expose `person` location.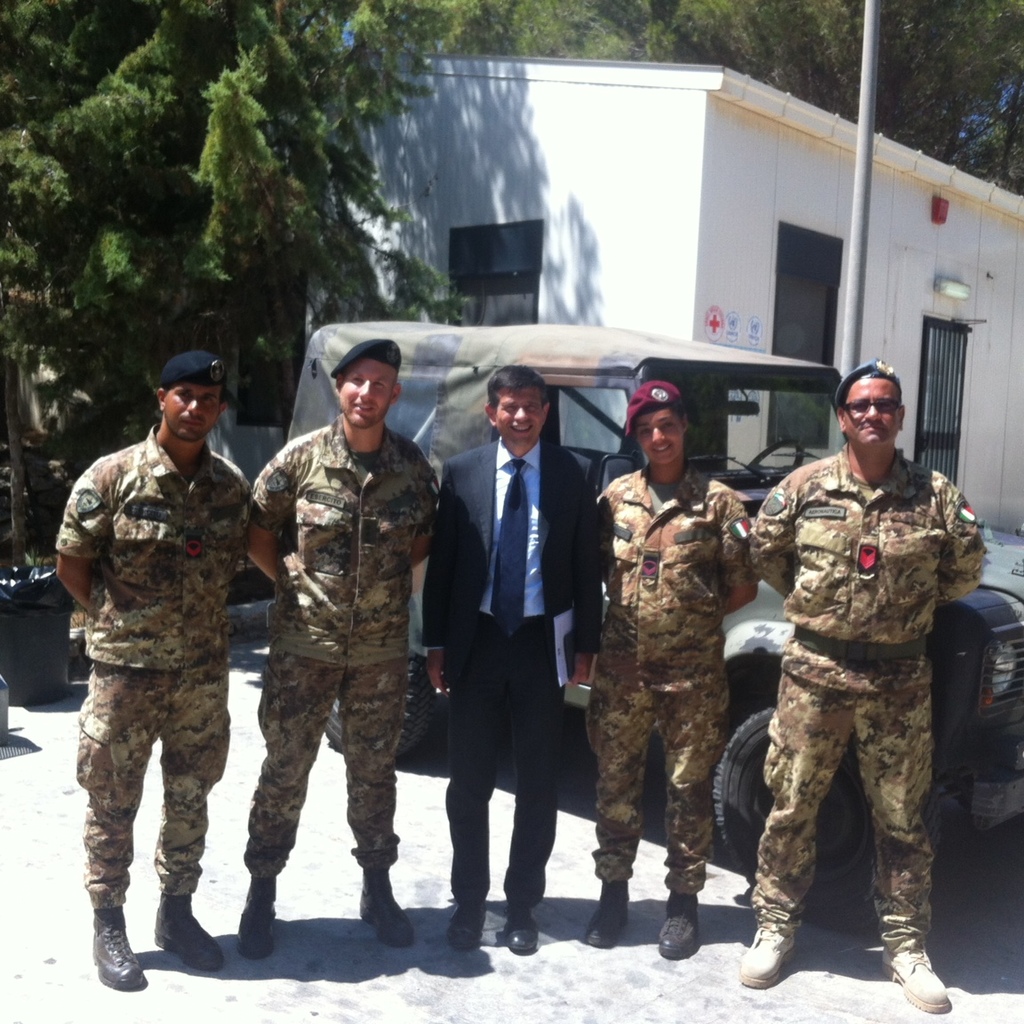
Exposed at [left=48, top=346, right=262, bottom=999].
